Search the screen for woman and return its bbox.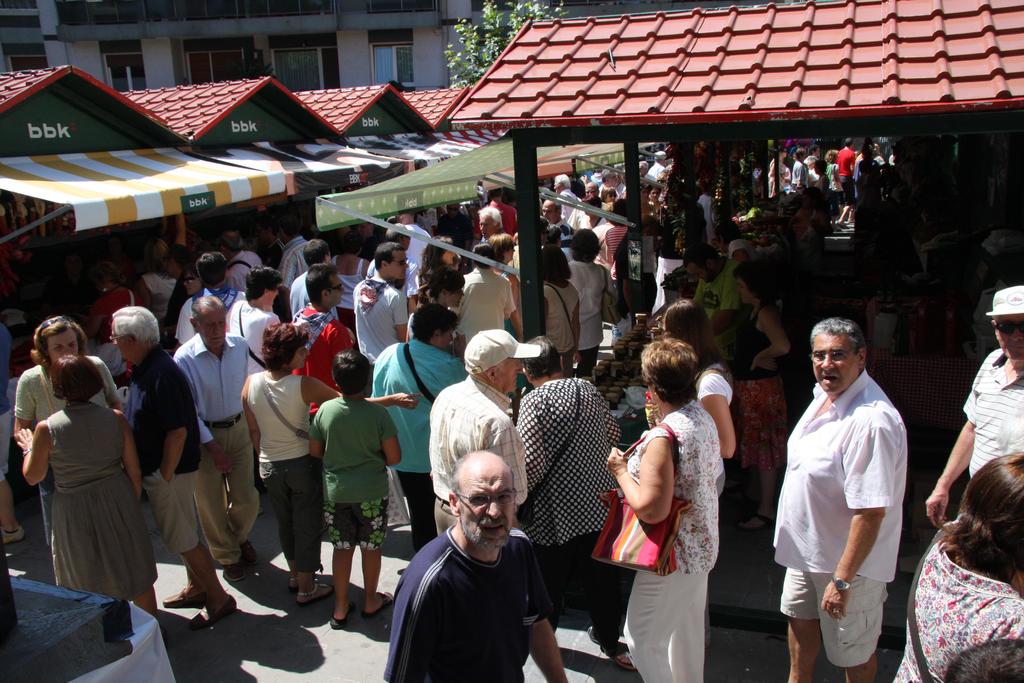
Found: bbox=(332, 231, 371, 334).
